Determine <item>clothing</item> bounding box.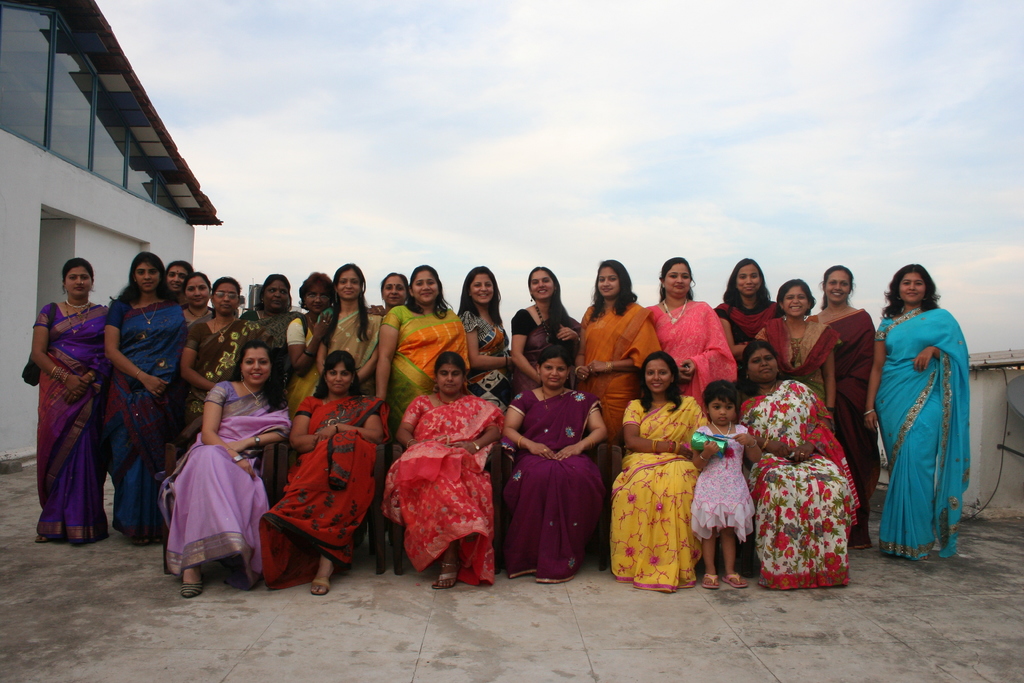
Determined: locate(385, 293, 467, 489).
